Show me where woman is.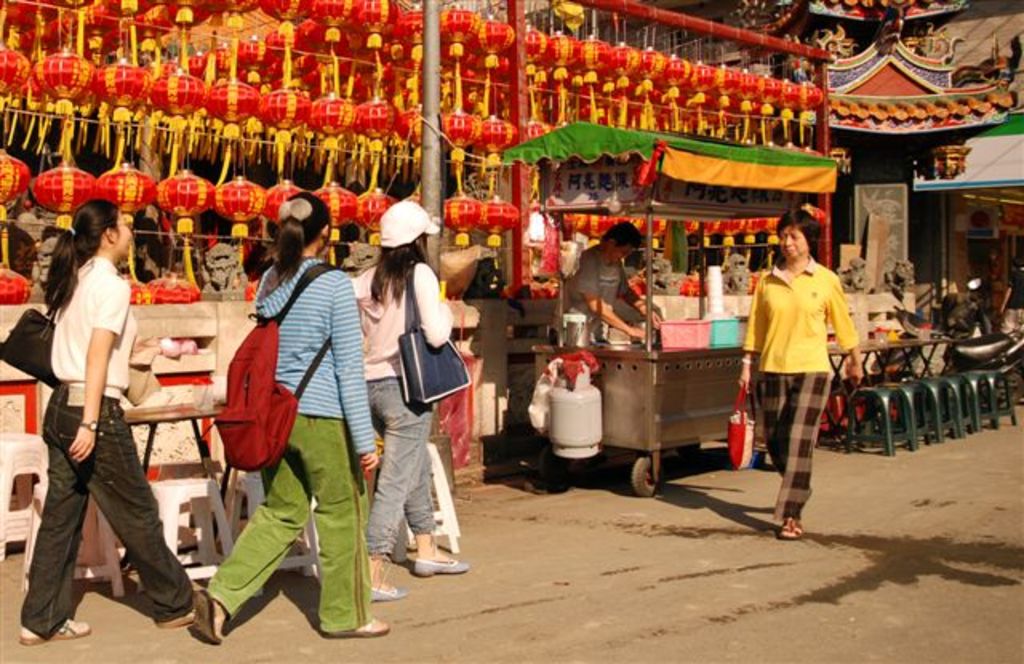
woman is at crop(190, 189, 392, 646).
